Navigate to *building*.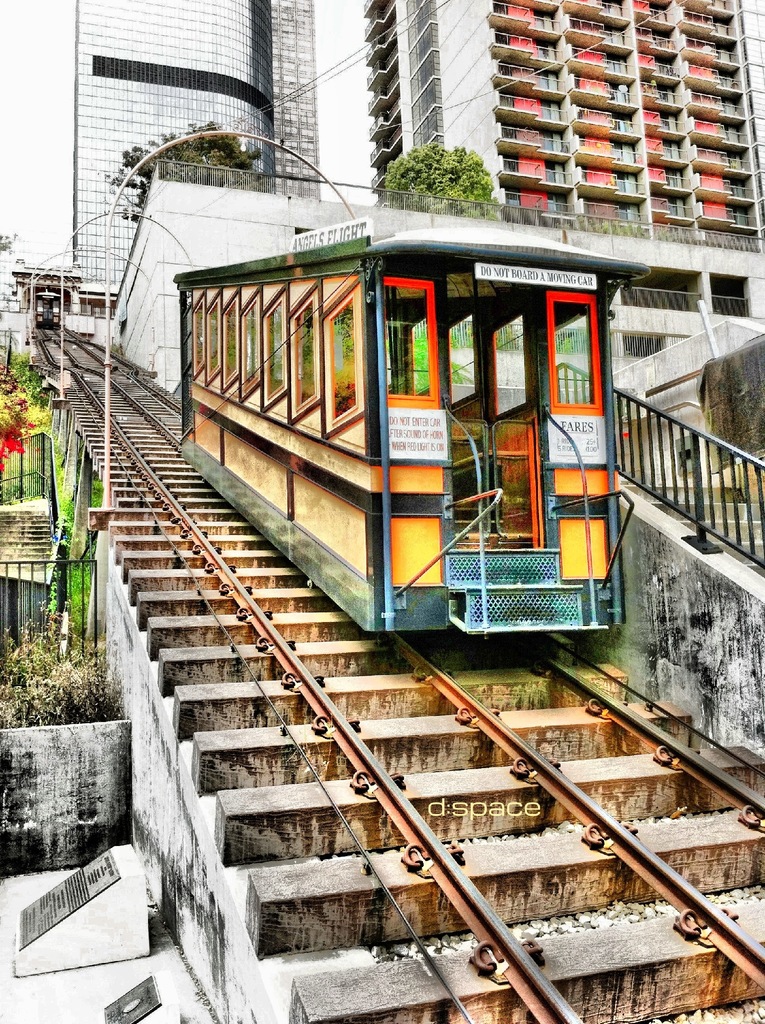
Navigation target: {"left": 358, "top": 0, "right": 764, "bottom": 239}.
